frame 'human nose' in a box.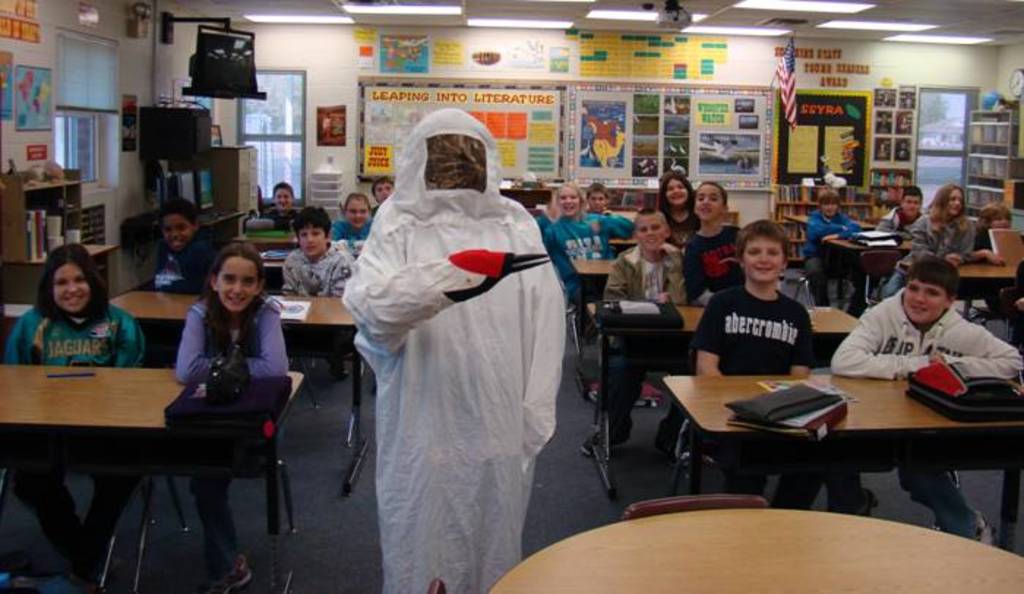
(left=955, top=199, right=960, bottom=203).
